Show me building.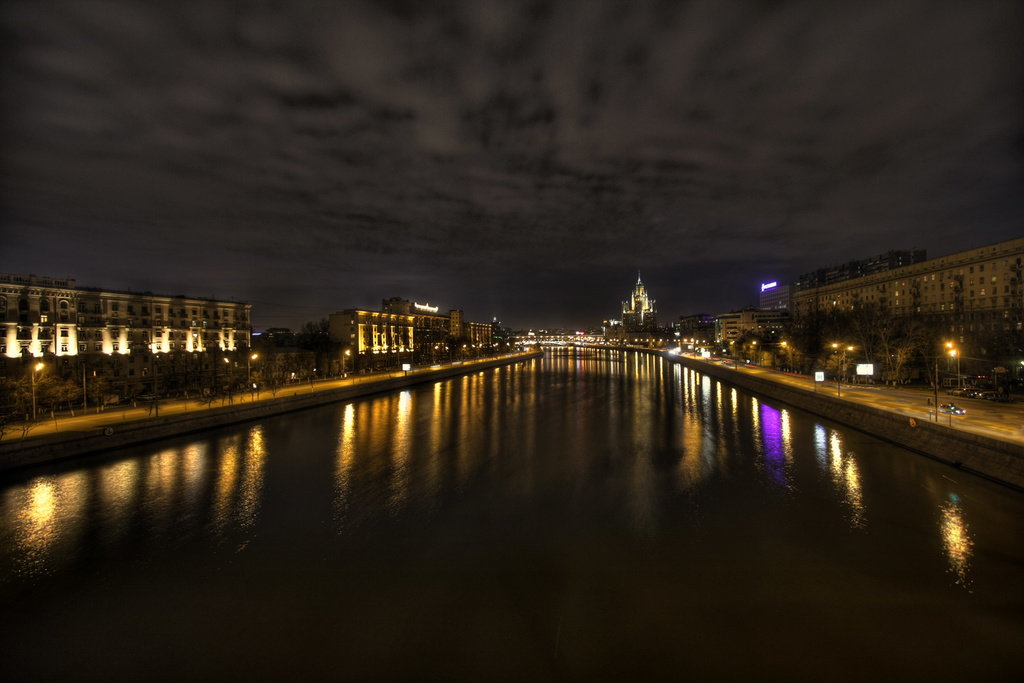
building is here: <box>328,310,413,357</box>.
